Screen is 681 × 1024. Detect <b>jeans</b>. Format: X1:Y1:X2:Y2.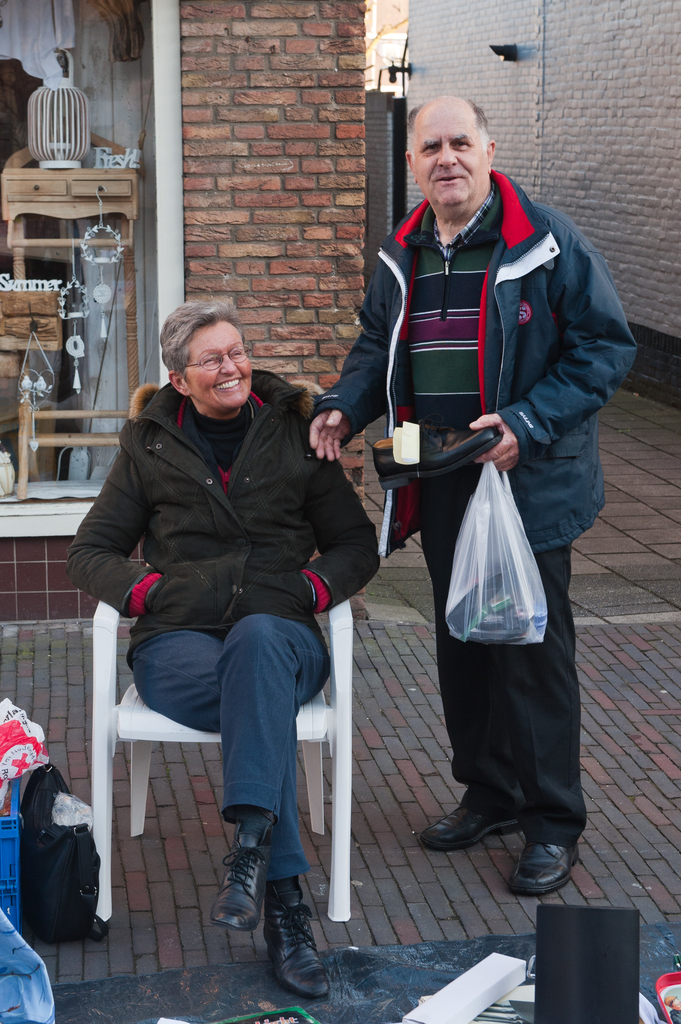
420:519:591:863.
